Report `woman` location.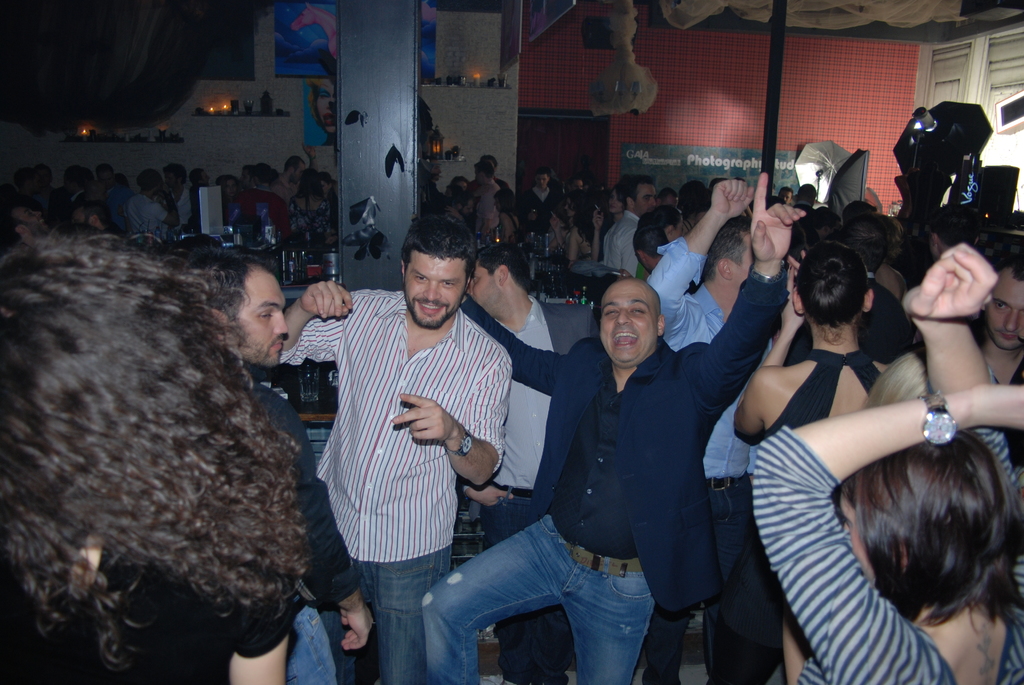
Report: [x1=290, y1=169, x2=332, y2=244].
